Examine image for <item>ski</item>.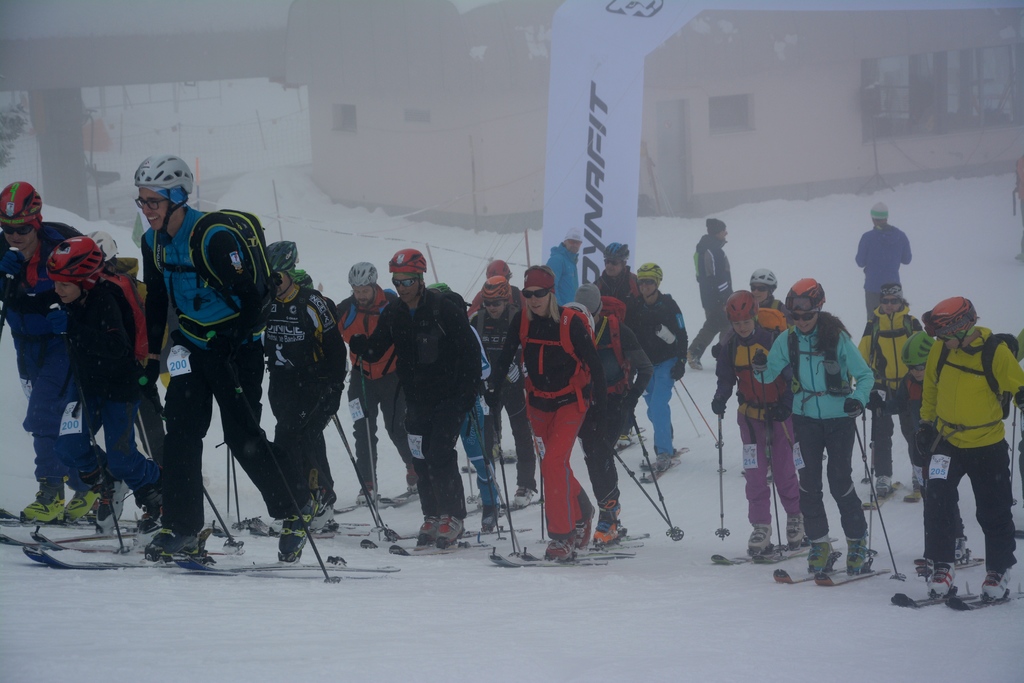
Examination result: x1=463, y1=497, x2=557, y2=518.
